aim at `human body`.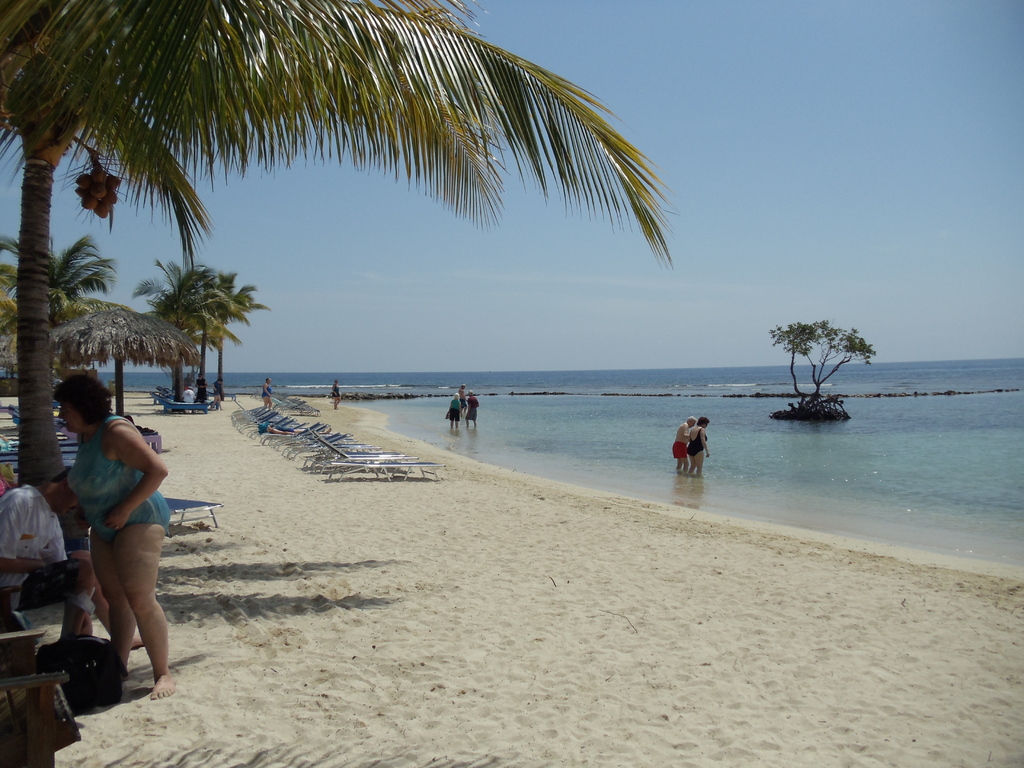
Aimed at (467, 397, 480, 428).
